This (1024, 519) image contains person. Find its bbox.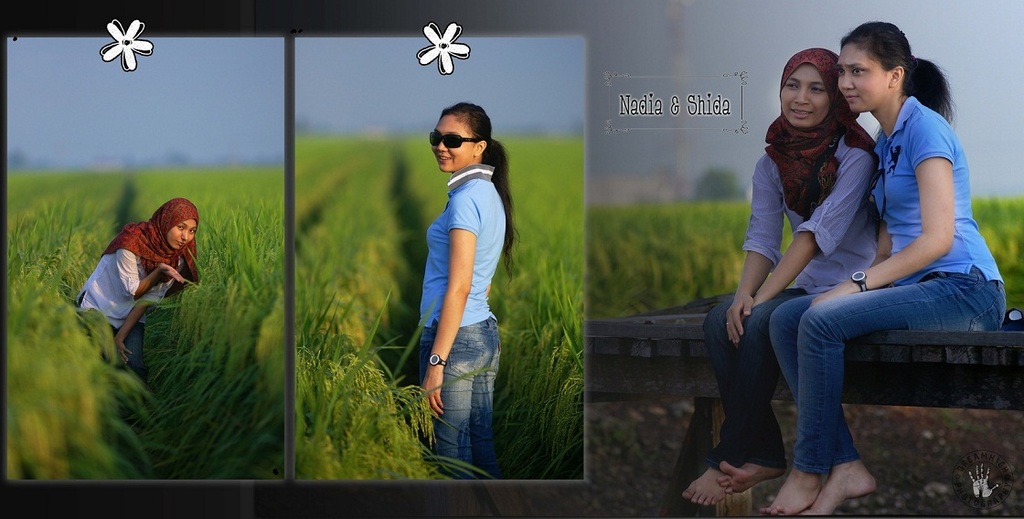
{"left": 421, "top": 99, "right": 514, "bottom": 479}.
